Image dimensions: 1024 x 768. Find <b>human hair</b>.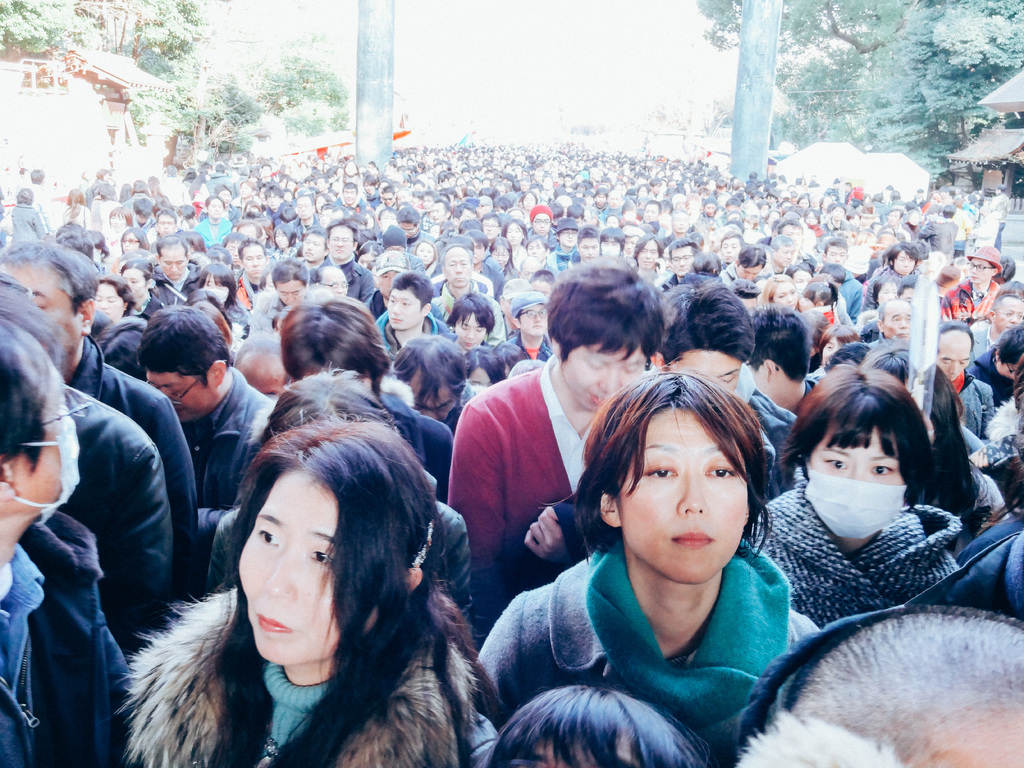
BBox(493, 343, 527, 371).
